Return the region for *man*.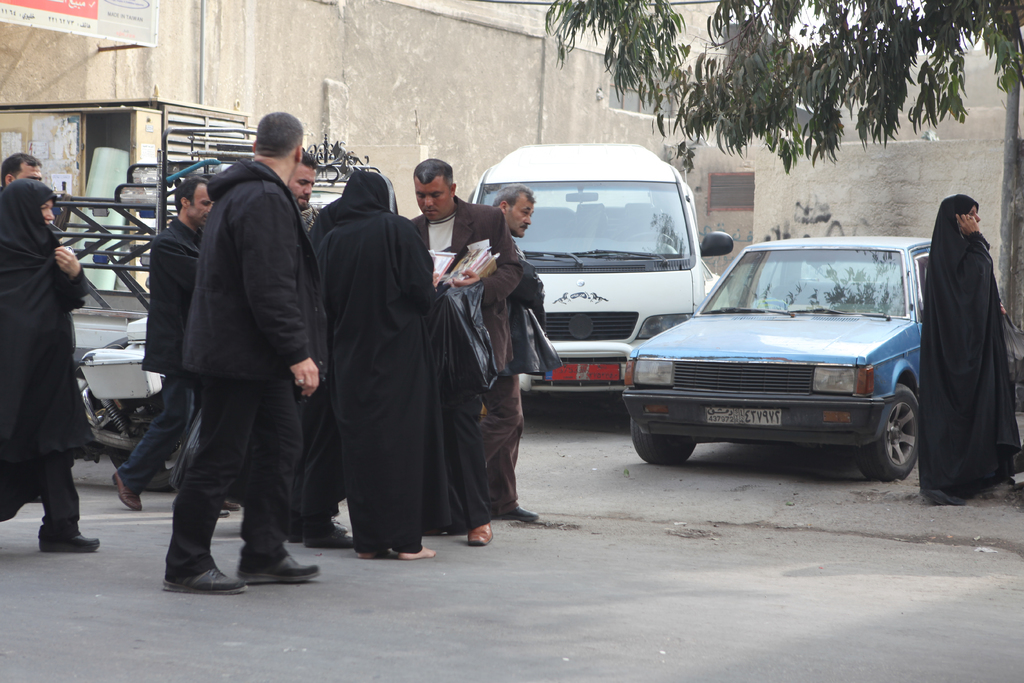
(408, 156, 522, 545).
